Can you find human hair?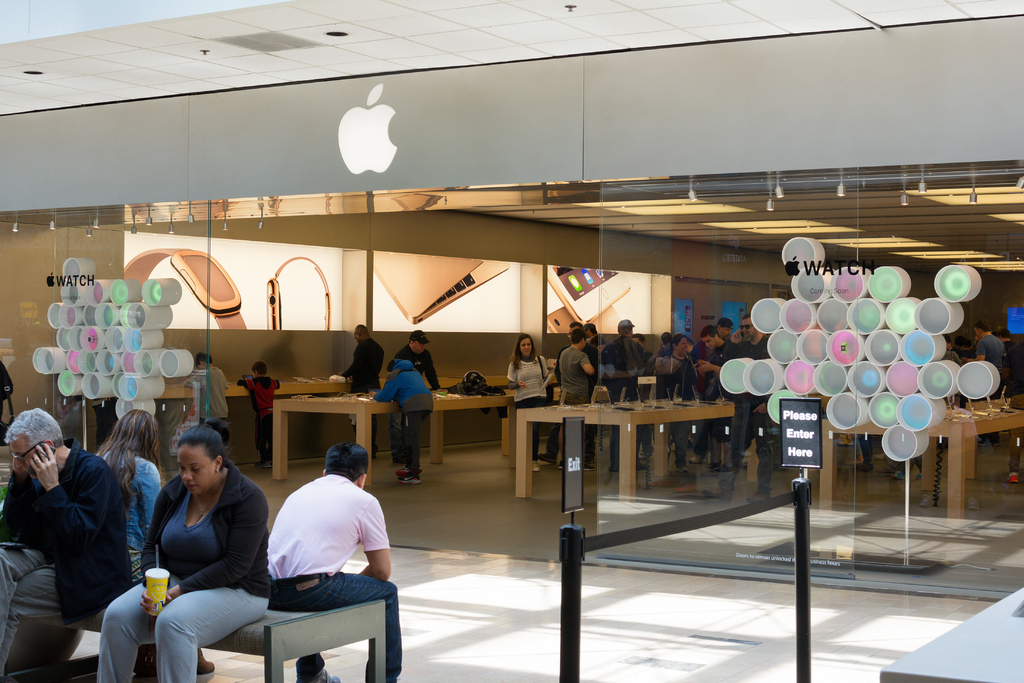
Yes, bounding box: l=357, t=322, r=368, b=342.
